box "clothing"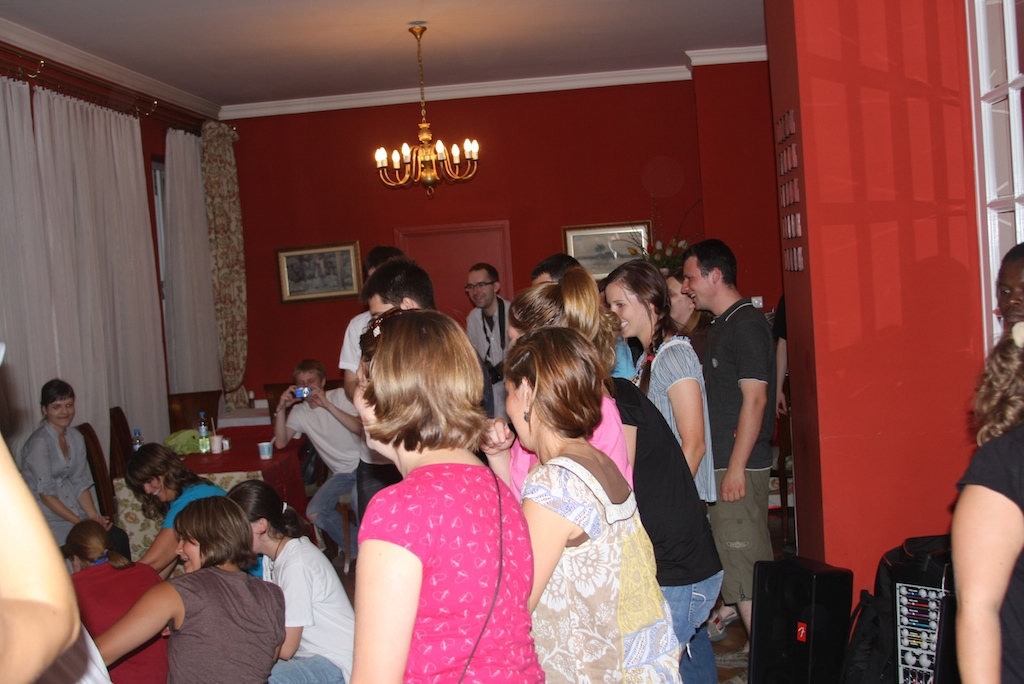
locate(704, 298, 785, 604)
